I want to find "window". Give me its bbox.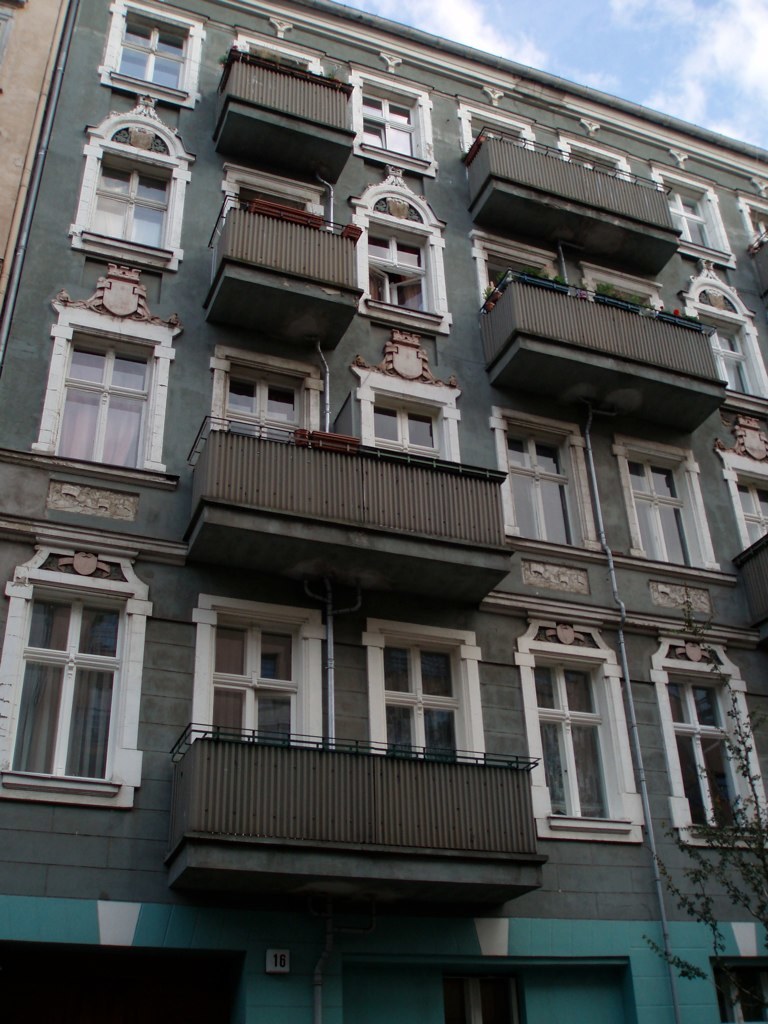
Rect(33, 301, 176, 478).
